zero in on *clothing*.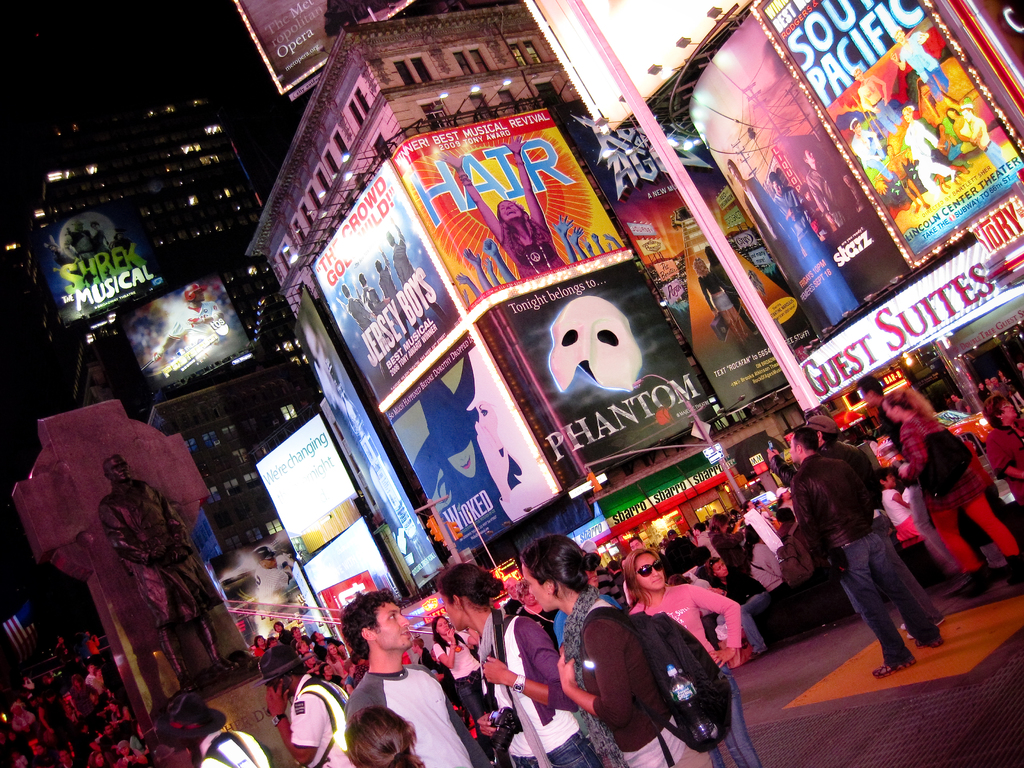
Zeroed in: bbox=(395, 240, 428, 303).
